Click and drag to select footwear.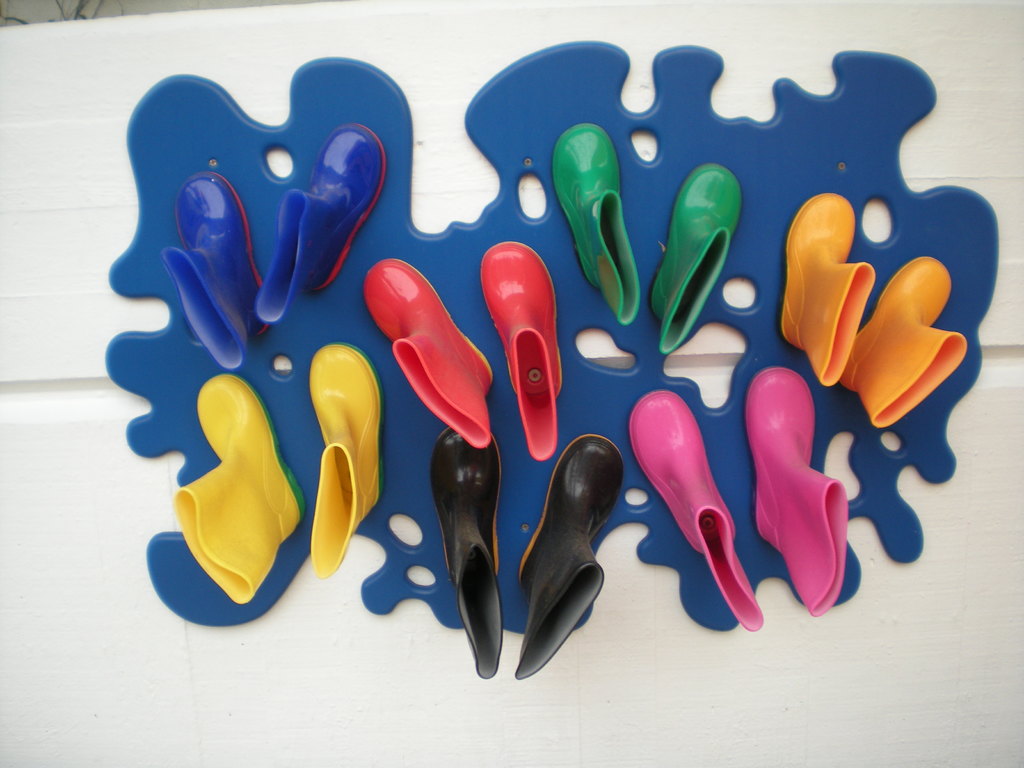
Selection: 745 362 848 618.
